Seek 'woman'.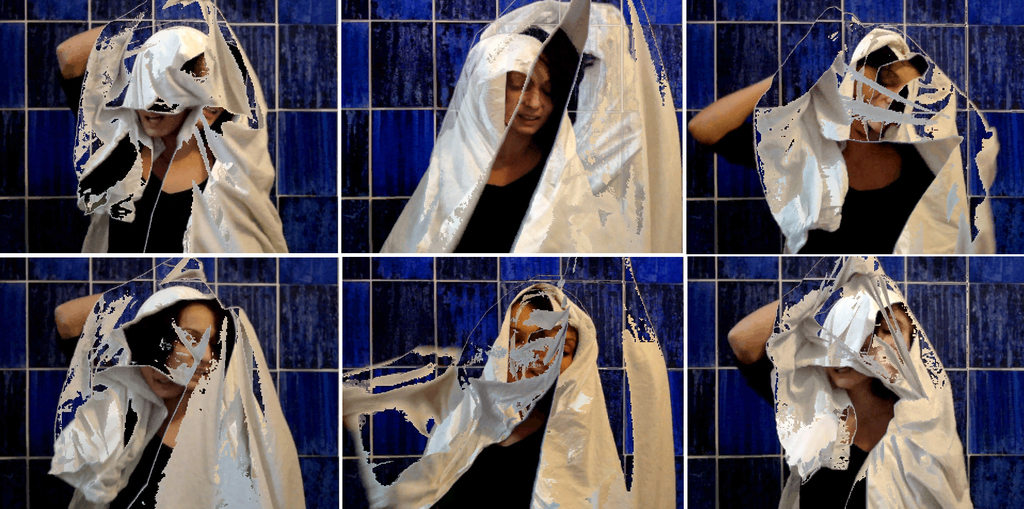
pyautogui.locateOnScreen(54, 20, 292, 255).
